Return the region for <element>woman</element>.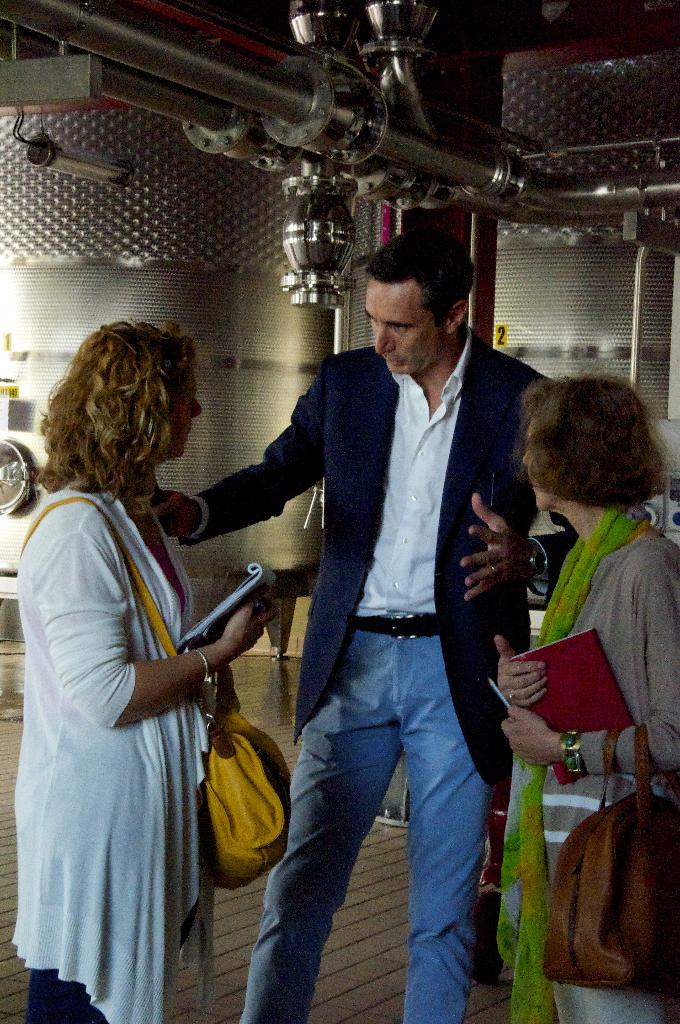
(14,278,255,1023).
